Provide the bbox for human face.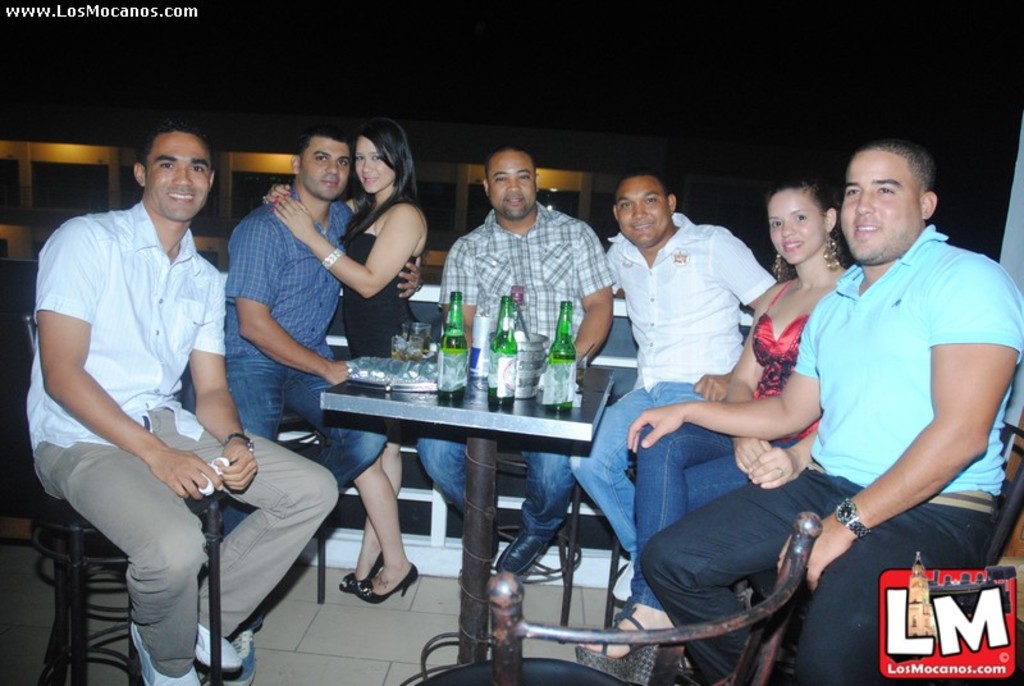
300,138,351,207.
